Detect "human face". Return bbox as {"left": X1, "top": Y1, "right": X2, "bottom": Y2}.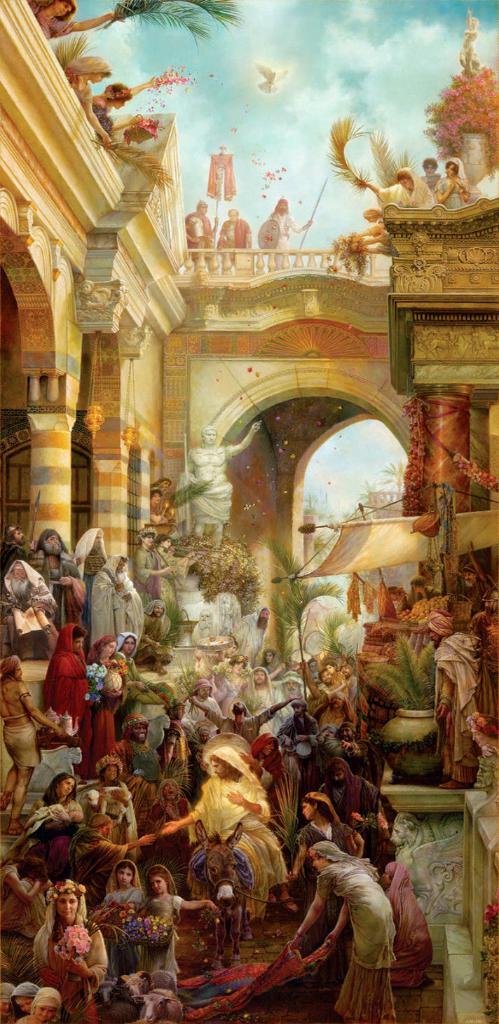
{"left": 449, "top": 168, "right": 453, "bottom": 173}.
